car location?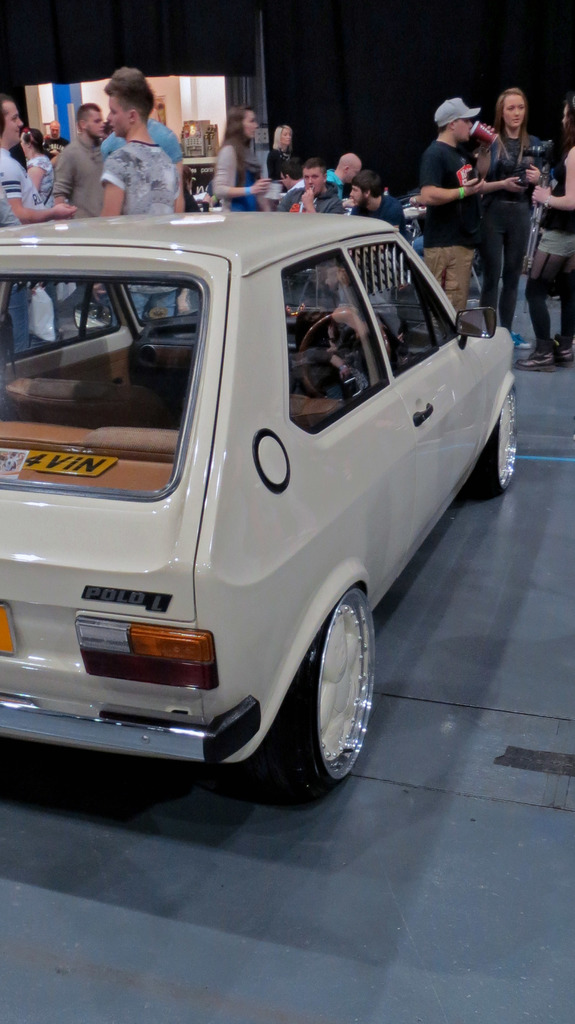
[left=2, top=194, right=515, bottom=812]
